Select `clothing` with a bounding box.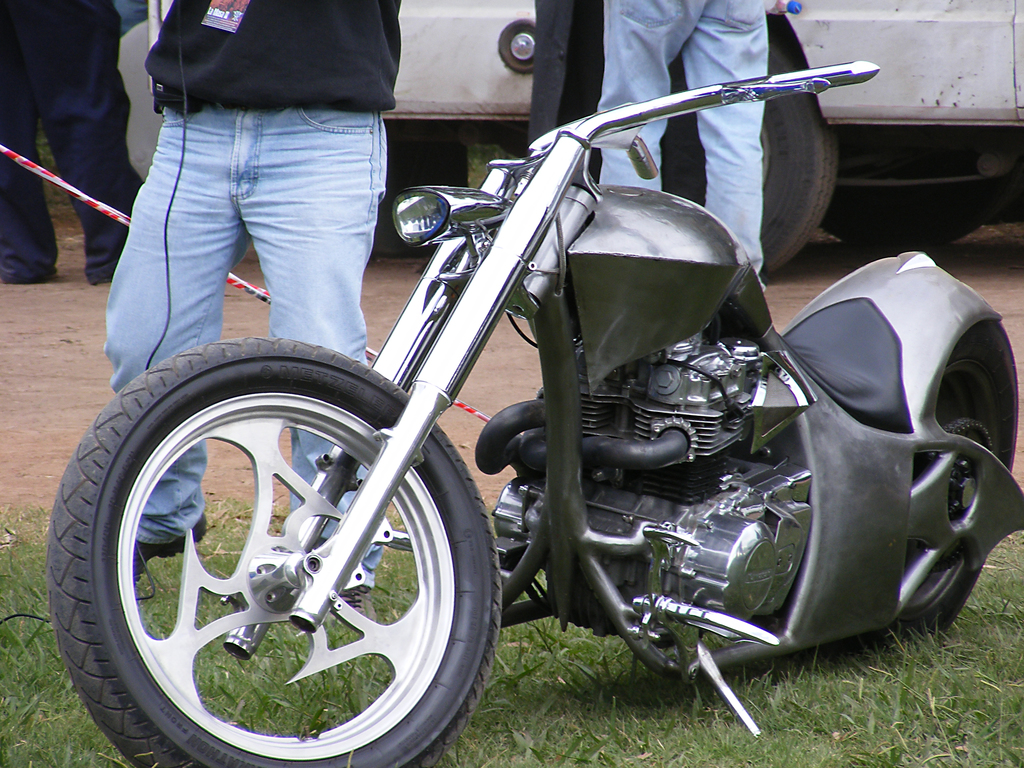
<box>101,0,397,580</box>.
